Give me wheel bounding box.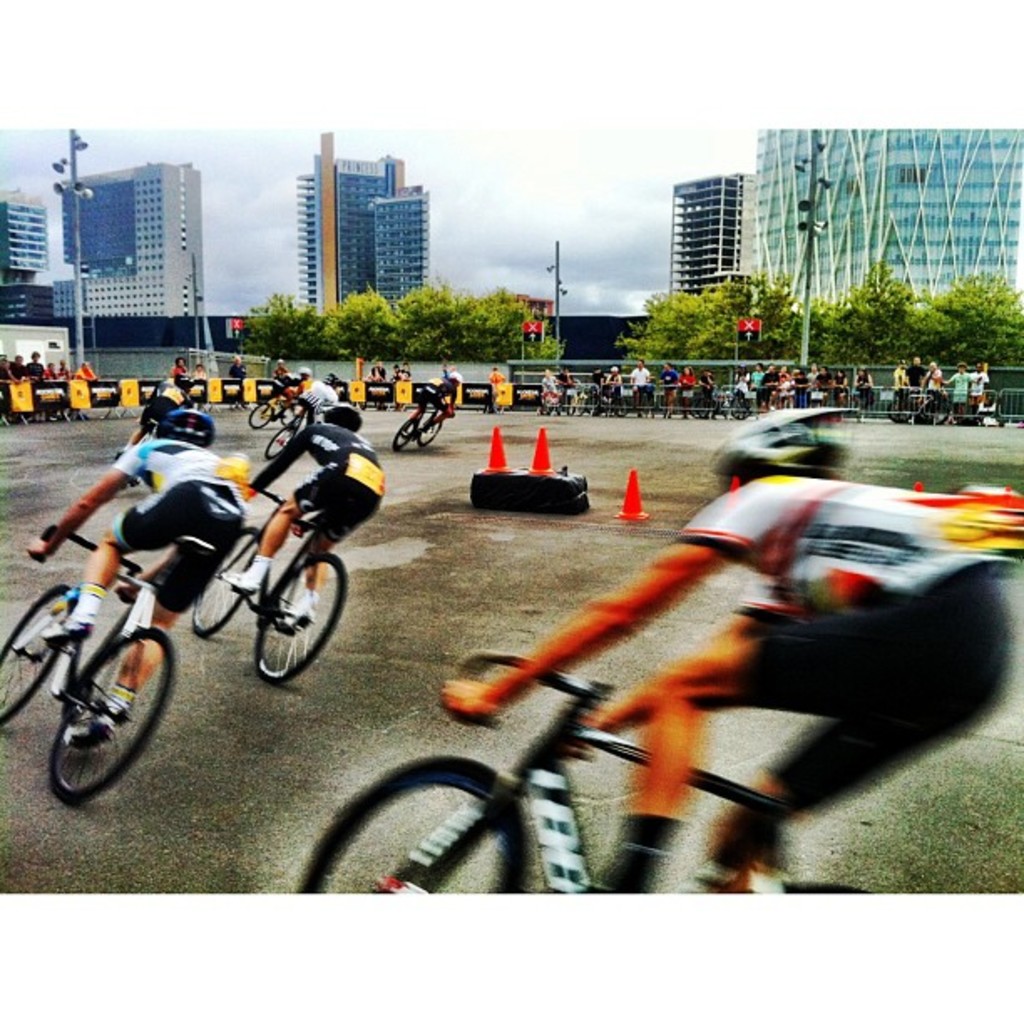
249 405 273 428.
